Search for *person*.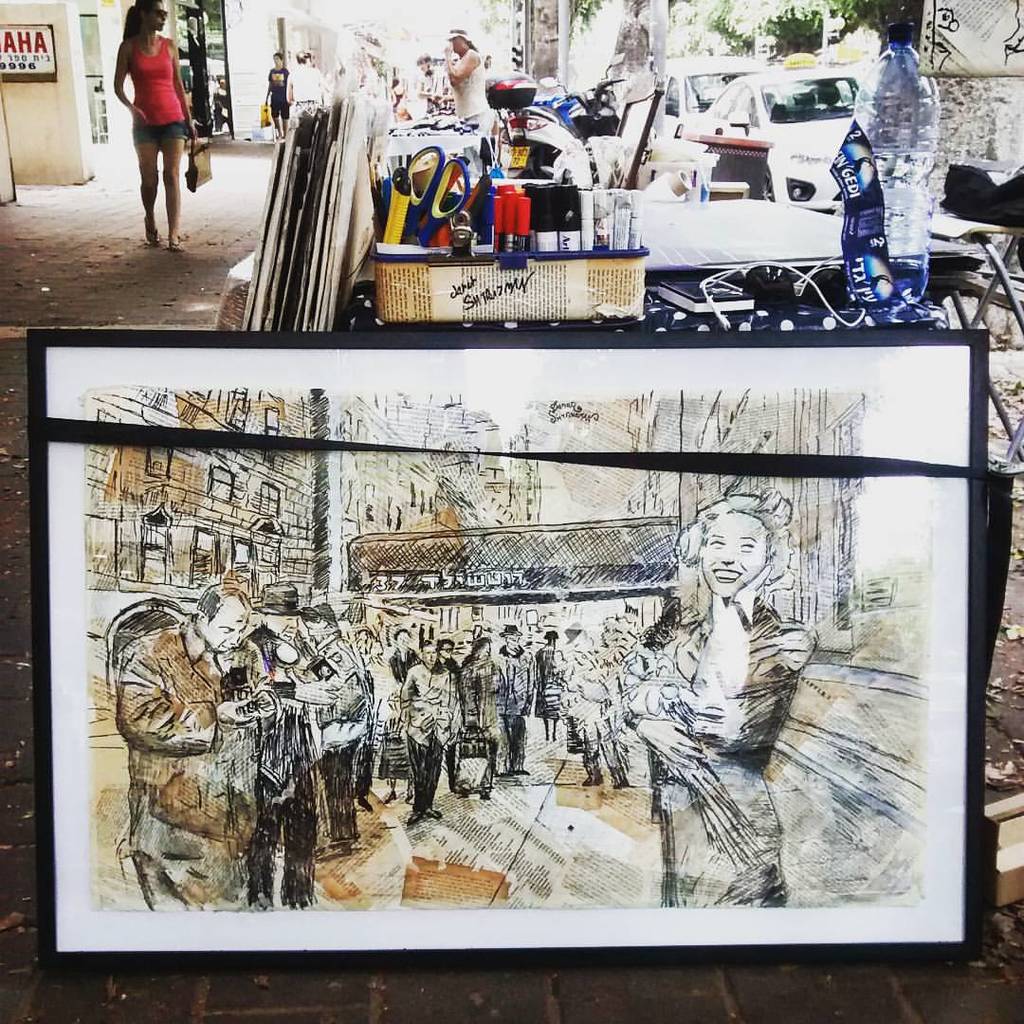
Found at pyautogui.locateOnScreen(106, 2, 204, 226).
